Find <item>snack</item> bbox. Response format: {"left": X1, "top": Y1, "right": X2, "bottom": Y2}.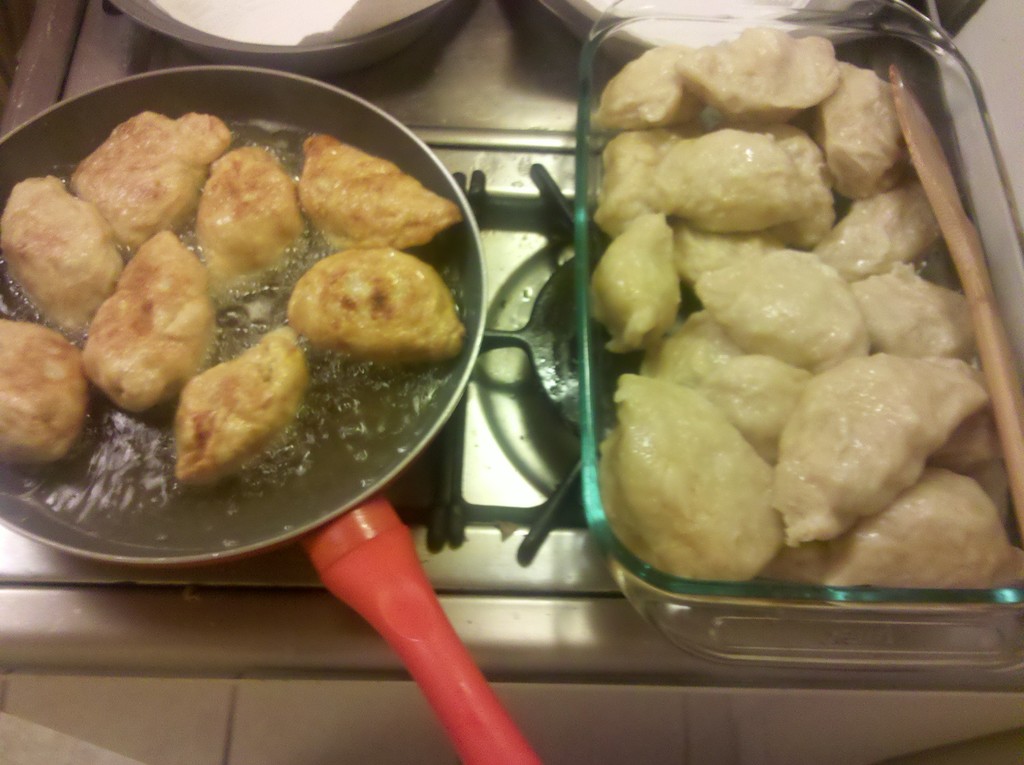
{"left": 65, "top": 107, "right": 228, "bottom": 248}.
